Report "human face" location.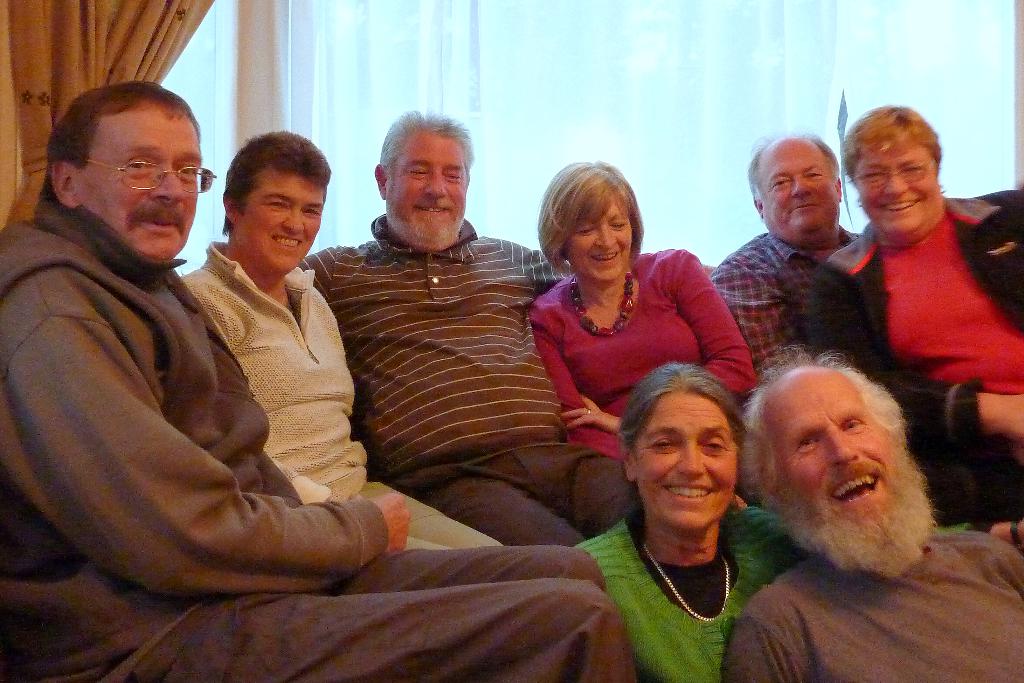
Report: <bbox>564, 188, 629, 280</bbox>.
